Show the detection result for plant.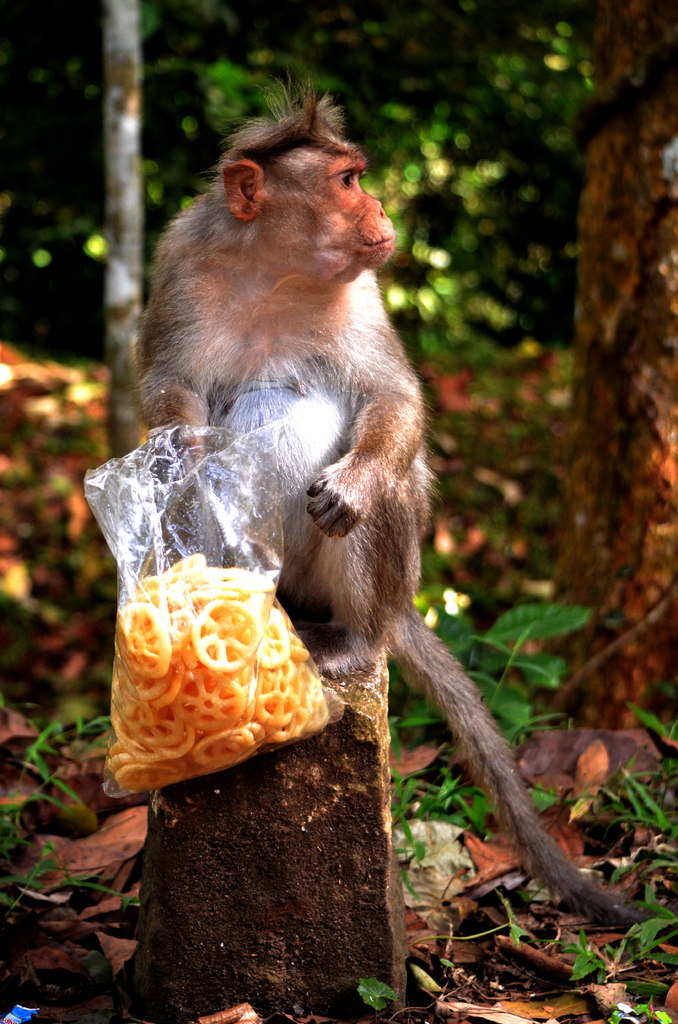
[x1=405, y1=589, x2=592, y2=764].
